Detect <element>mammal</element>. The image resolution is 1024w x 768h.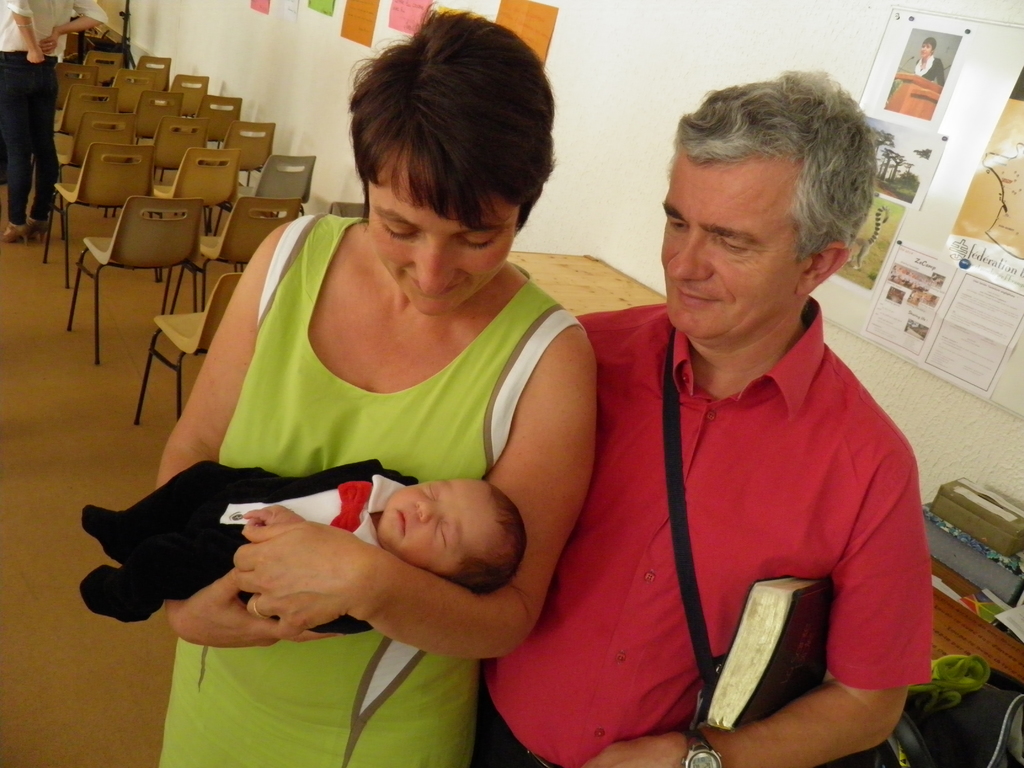
(66,458,525,623).
